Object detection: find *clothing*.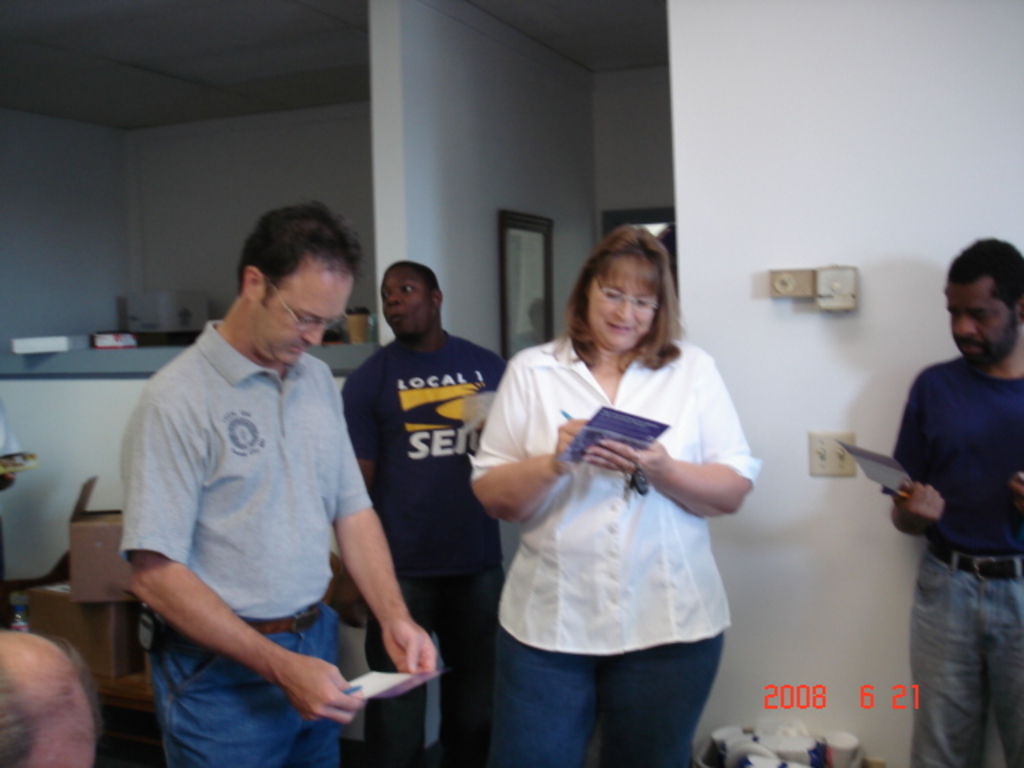
{"left": 341, "top": 326, "right": 515, "bottom": 766}.
